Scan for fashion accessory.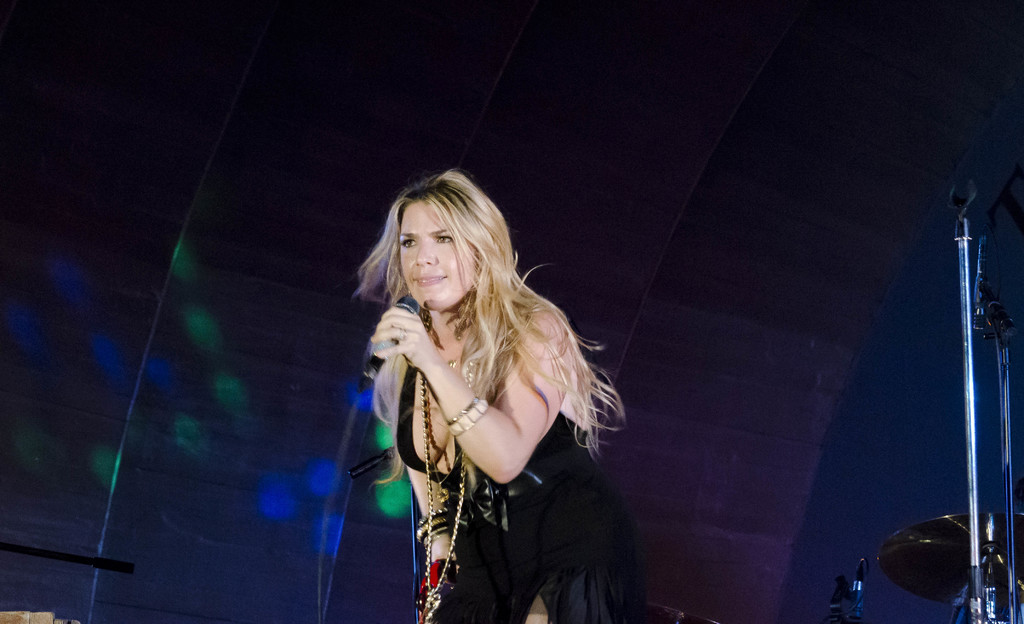
Scan result: (x1=418, y1=307, x2=476, y2=623).
